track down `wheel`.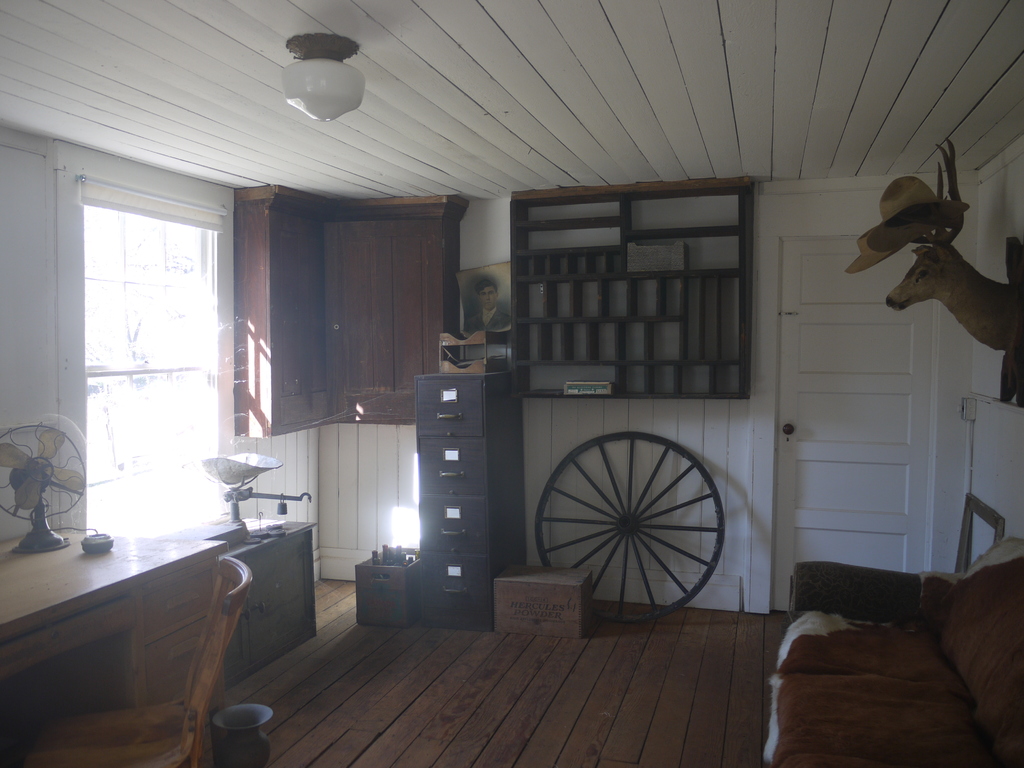
Tracked to {"x1": 543, "y1": 433, "x2": 737, "y2": 619}.
